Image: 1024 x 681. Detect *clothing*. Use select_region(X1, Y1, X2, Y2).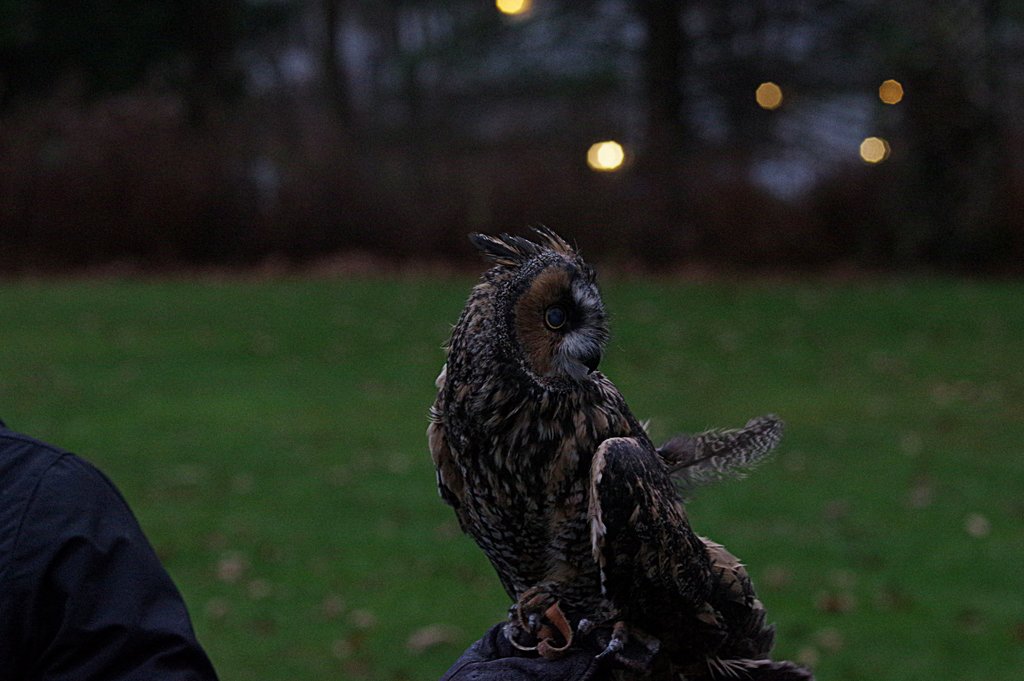
select_region(0, 413, 218, 678).
